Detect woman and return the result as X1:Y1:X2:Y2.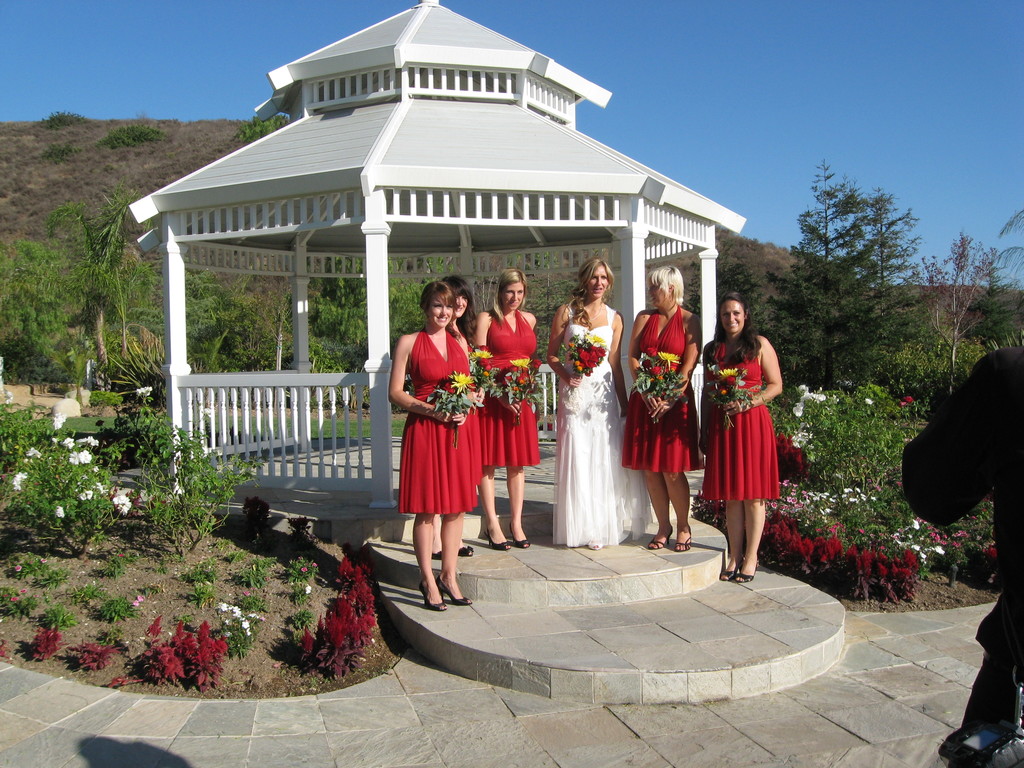
386:282:470:611.
